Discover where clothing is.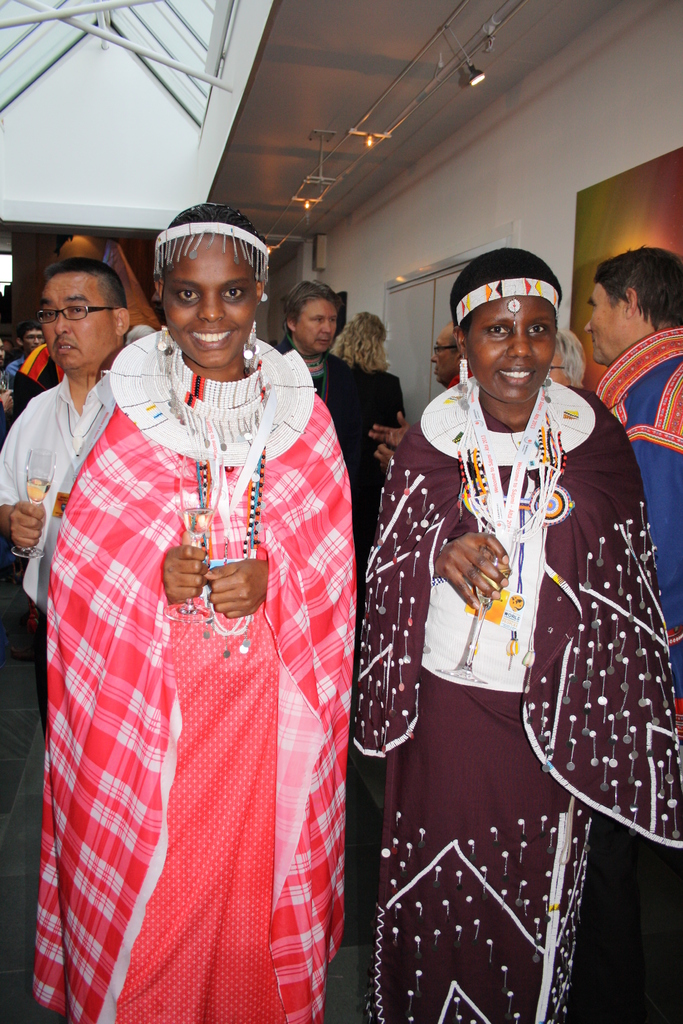
Discovered at 356,379,682,1023.
